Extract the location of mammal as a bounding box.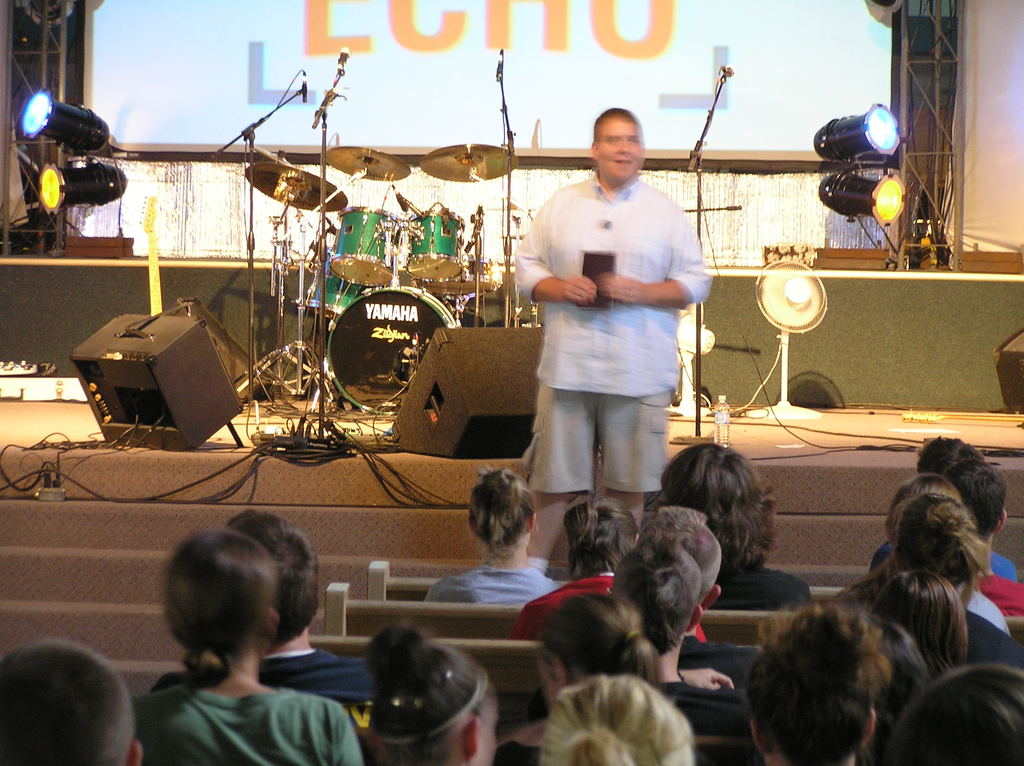
[x1=496, y1=503, x2=705, y2=639].
